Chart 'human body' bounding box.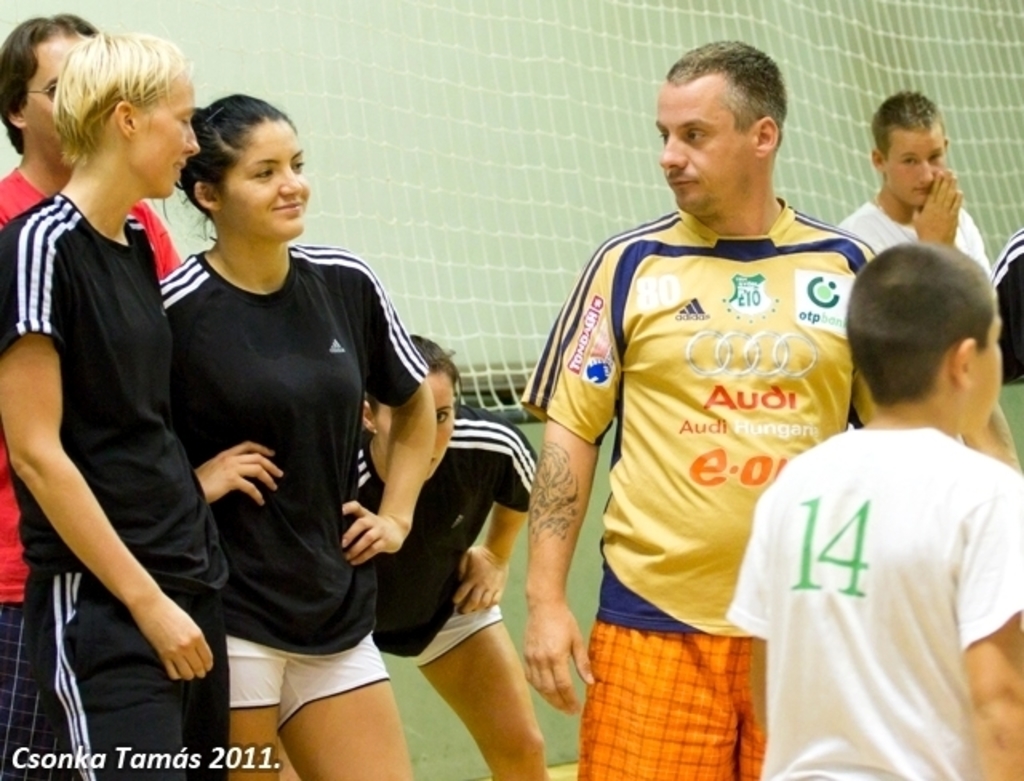
Charted: <box>958,227,1022,474</box>.
